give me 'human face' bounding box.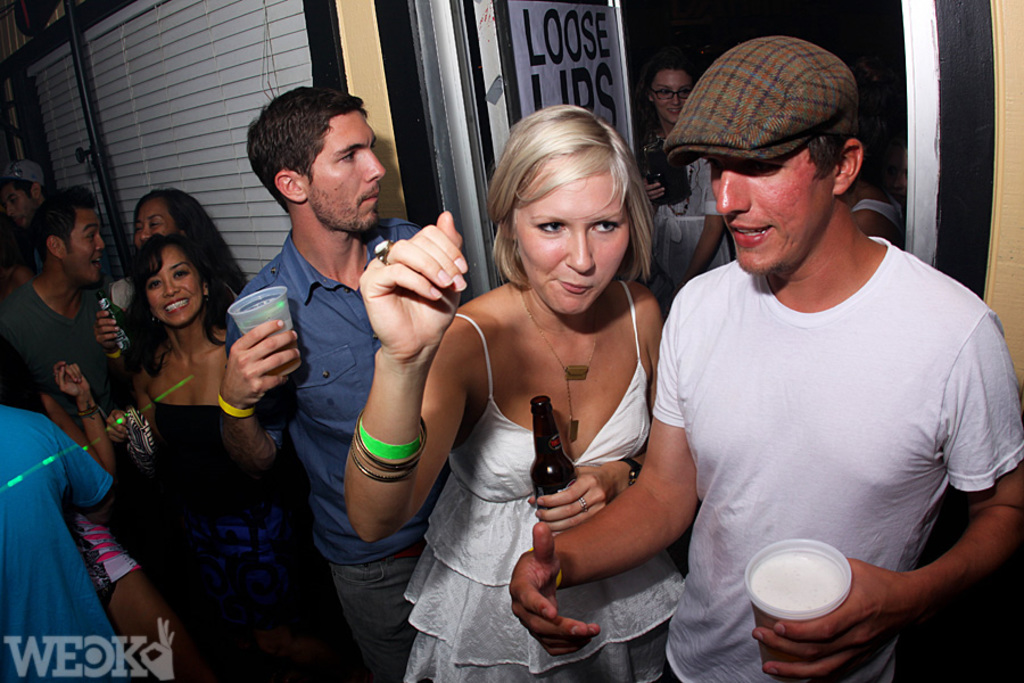
(65, 209, 108, 286).
